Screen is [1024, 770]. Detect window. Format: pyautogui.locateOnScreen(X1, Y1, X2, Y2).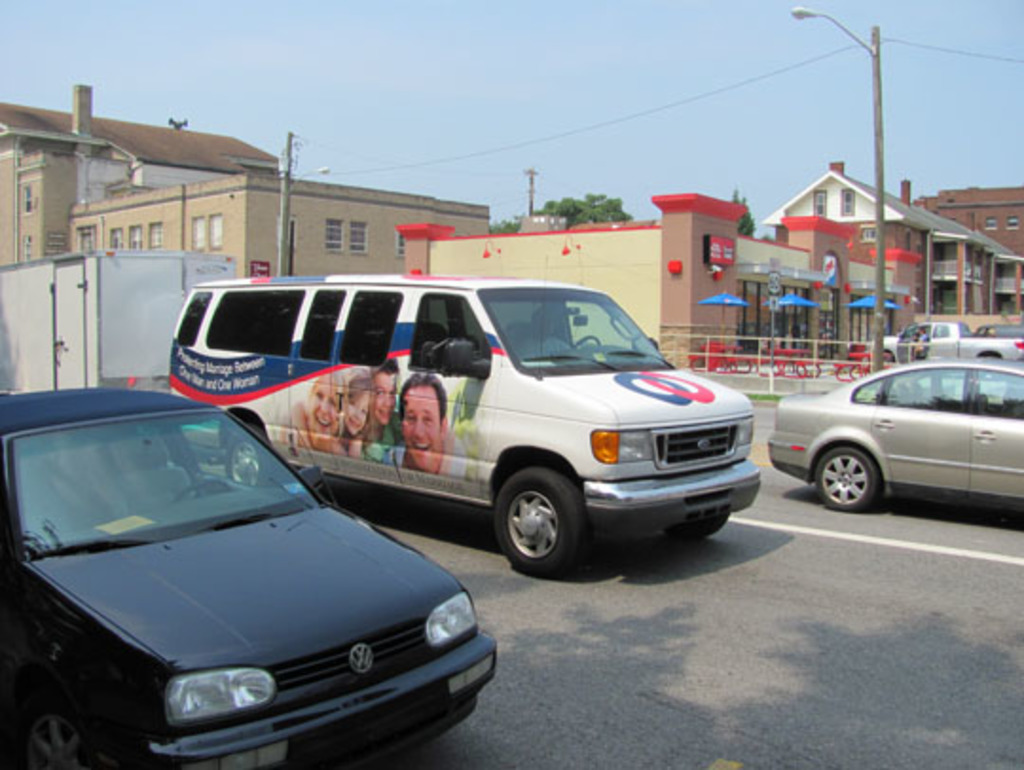
pyautogui.locateOnScreen(302, 294, 351, 366).
